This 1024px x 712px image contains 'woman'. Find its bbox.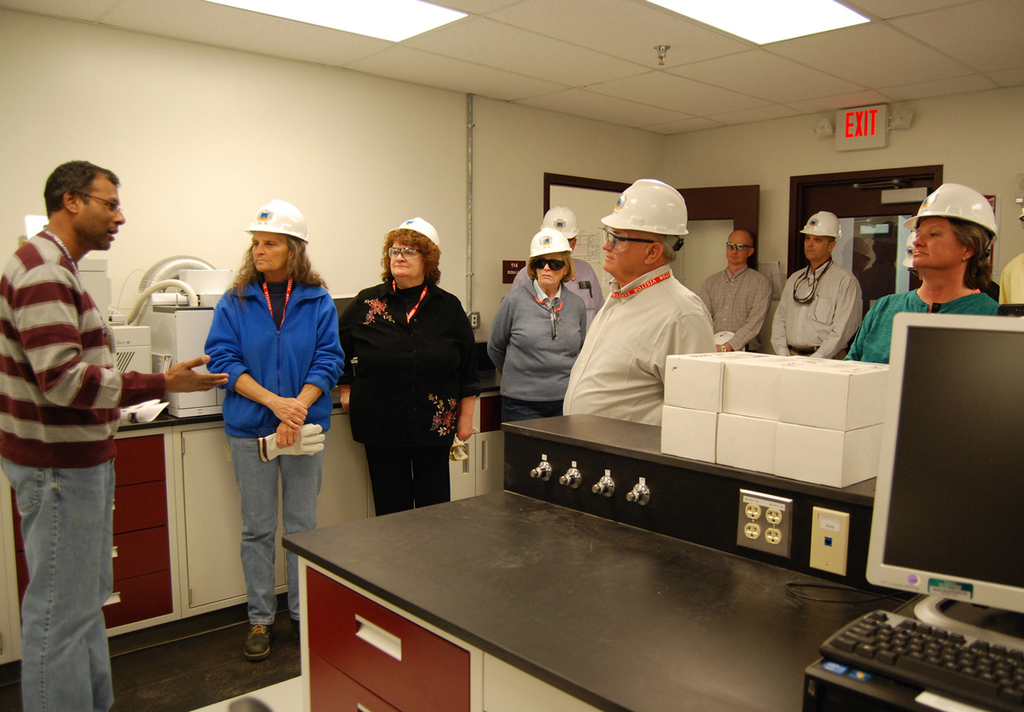
box(202, 197, 344, 661).
